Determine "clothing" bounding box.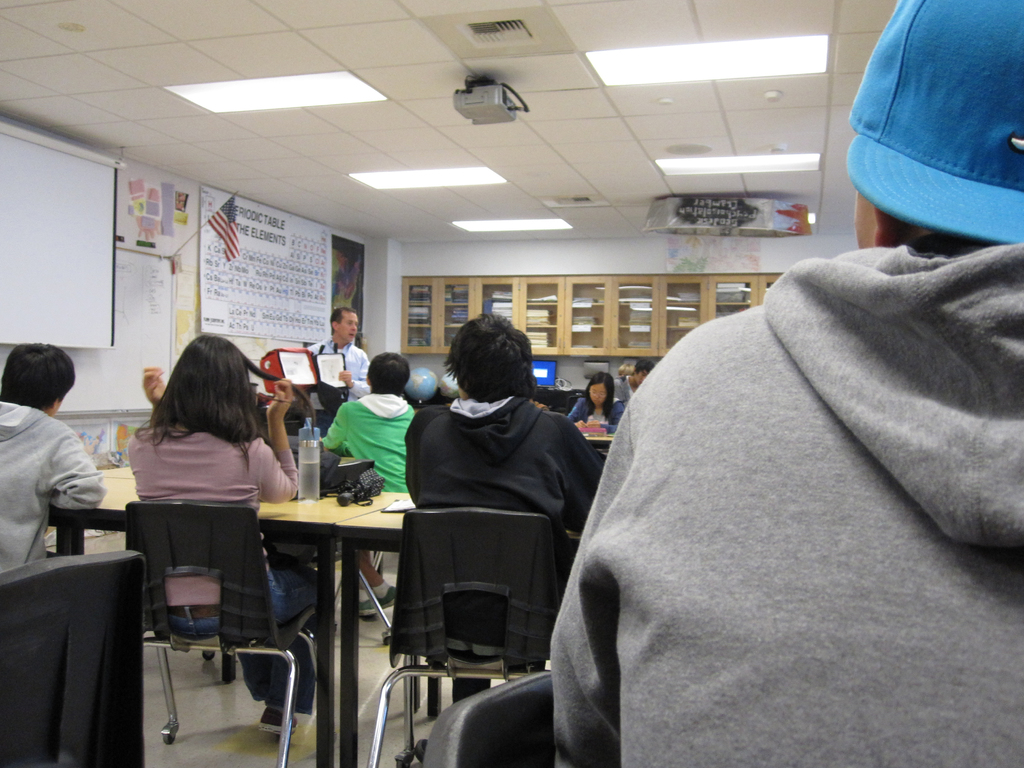
Determined: crop(399, 394, 611, 680).
